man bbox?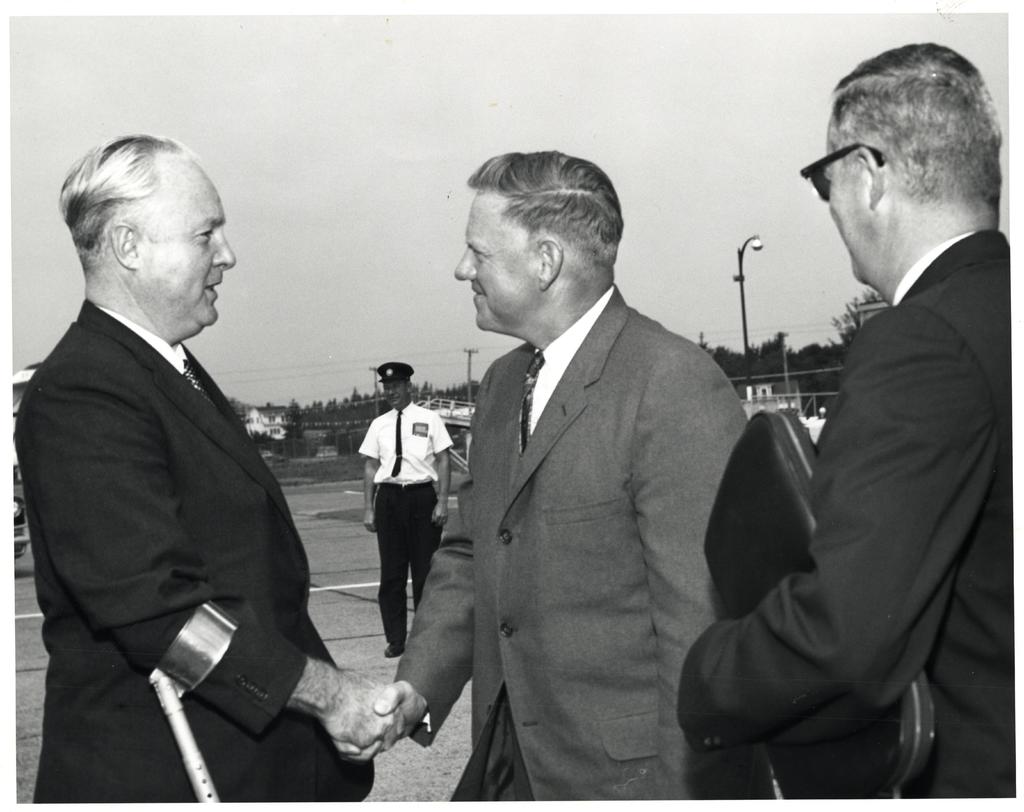
[328,149,757,809]
